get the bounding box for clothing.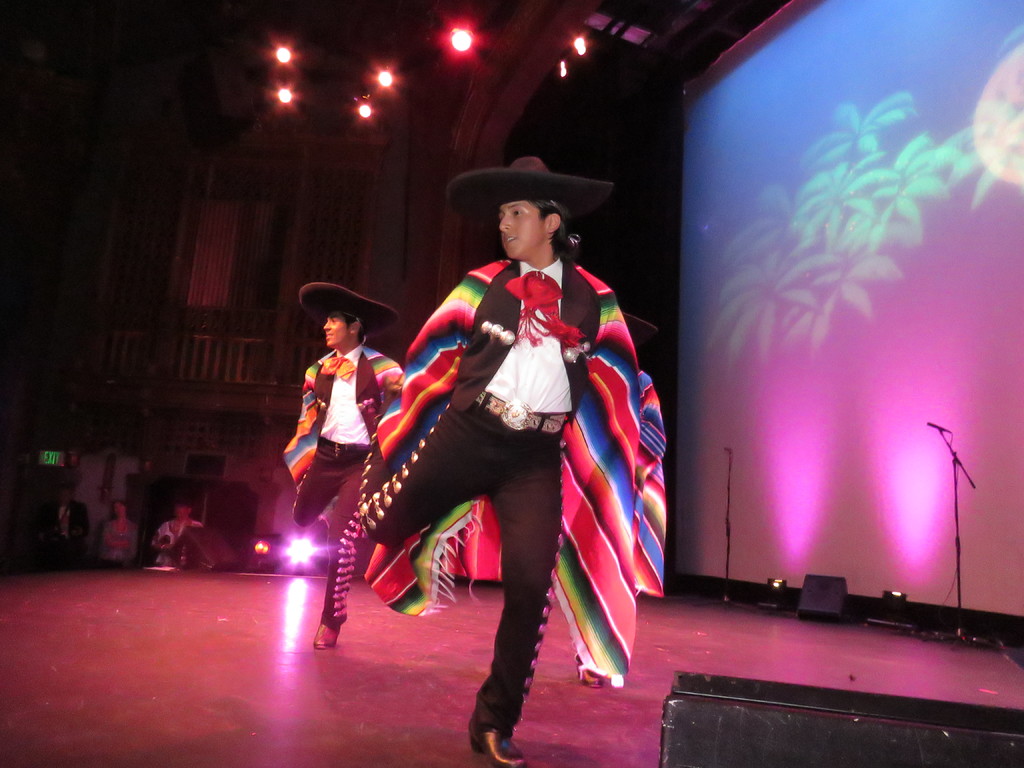
(95, 513, 128, 565).
